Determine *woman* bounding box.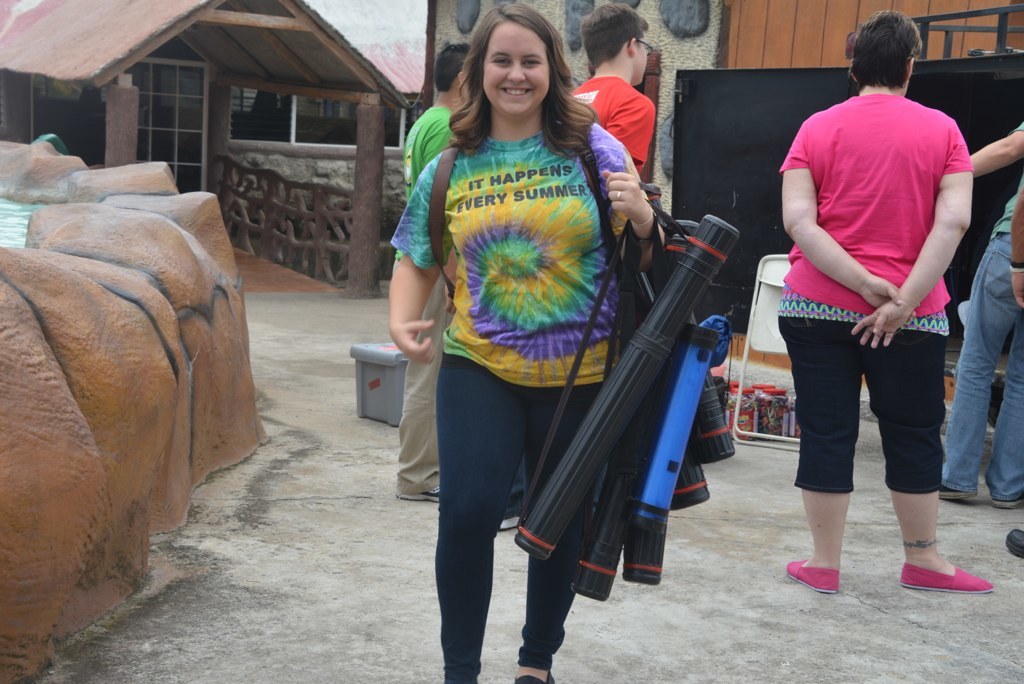
Determined: locate(395, 6, 643, 653).
